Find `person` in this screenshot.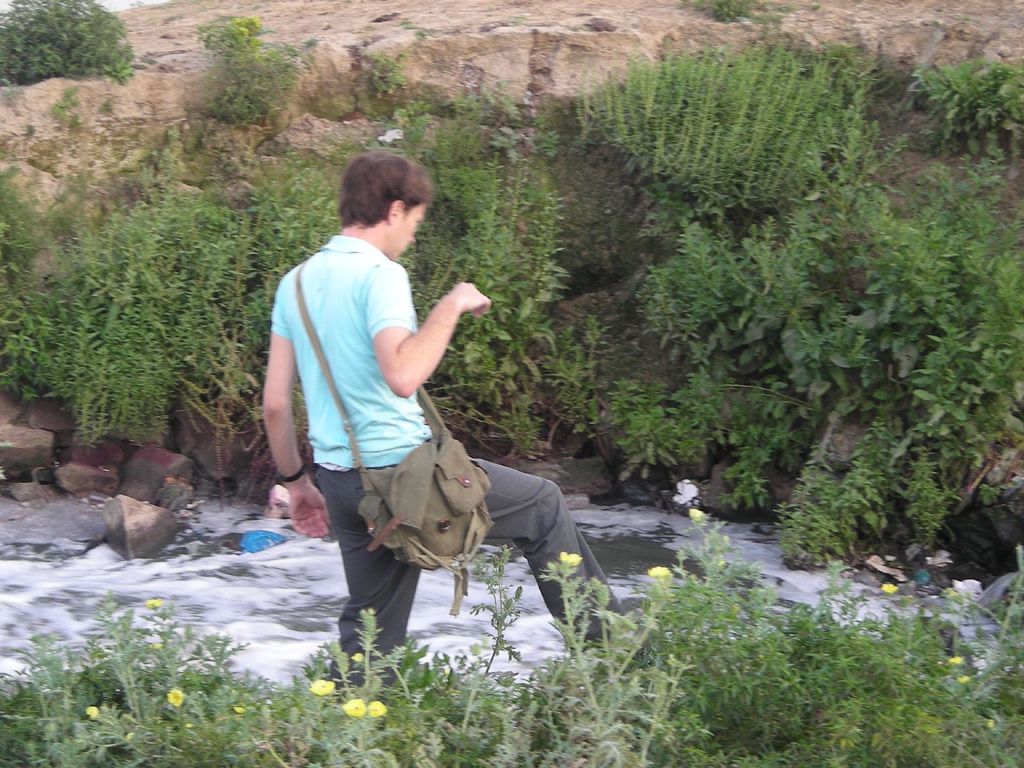
The bounding box for `person` is detection(264, 164, 511, 673).
